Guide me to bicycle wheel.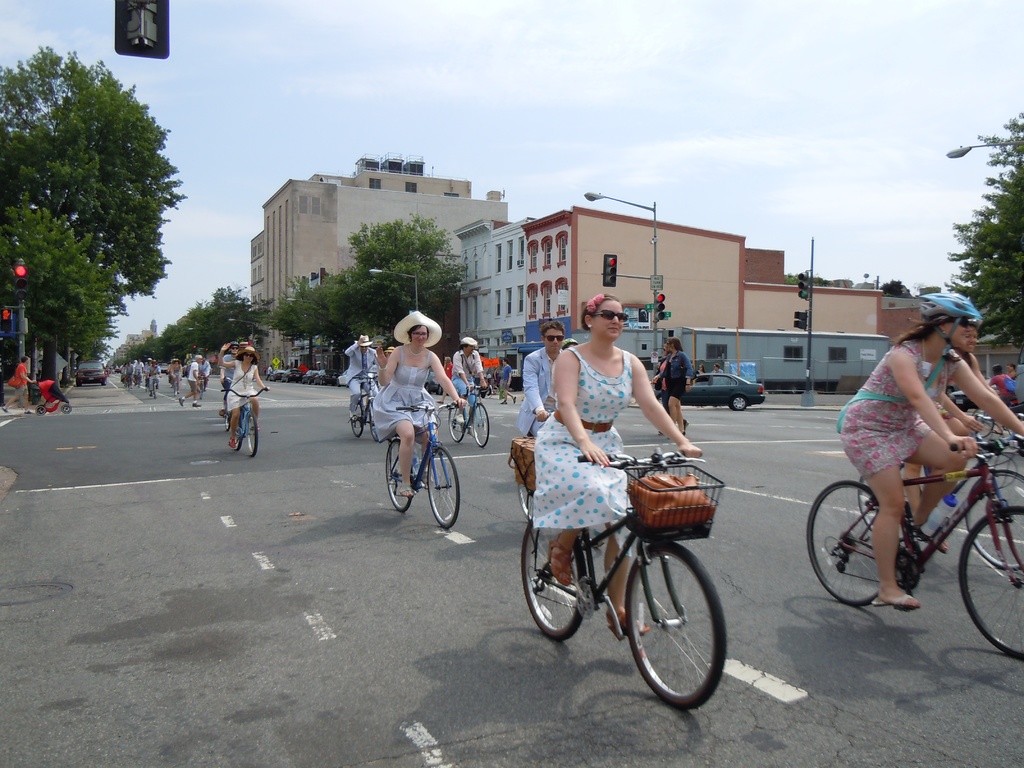
Guidance: x1=613, y1=534, x2=731, y2=718.
